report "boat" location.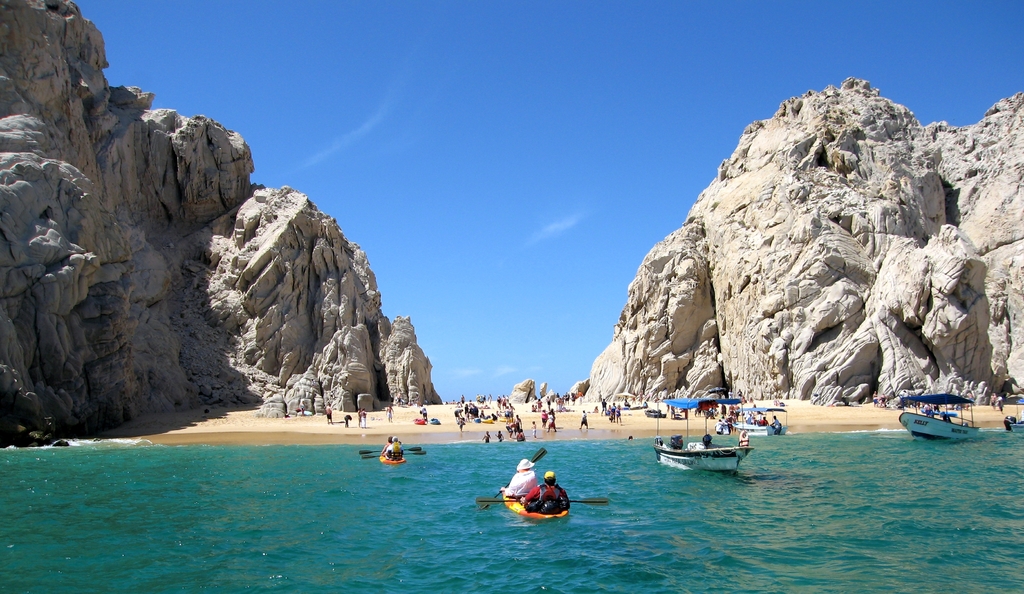
Report: <bbox>645, 408, 664, 417</bbox>.
